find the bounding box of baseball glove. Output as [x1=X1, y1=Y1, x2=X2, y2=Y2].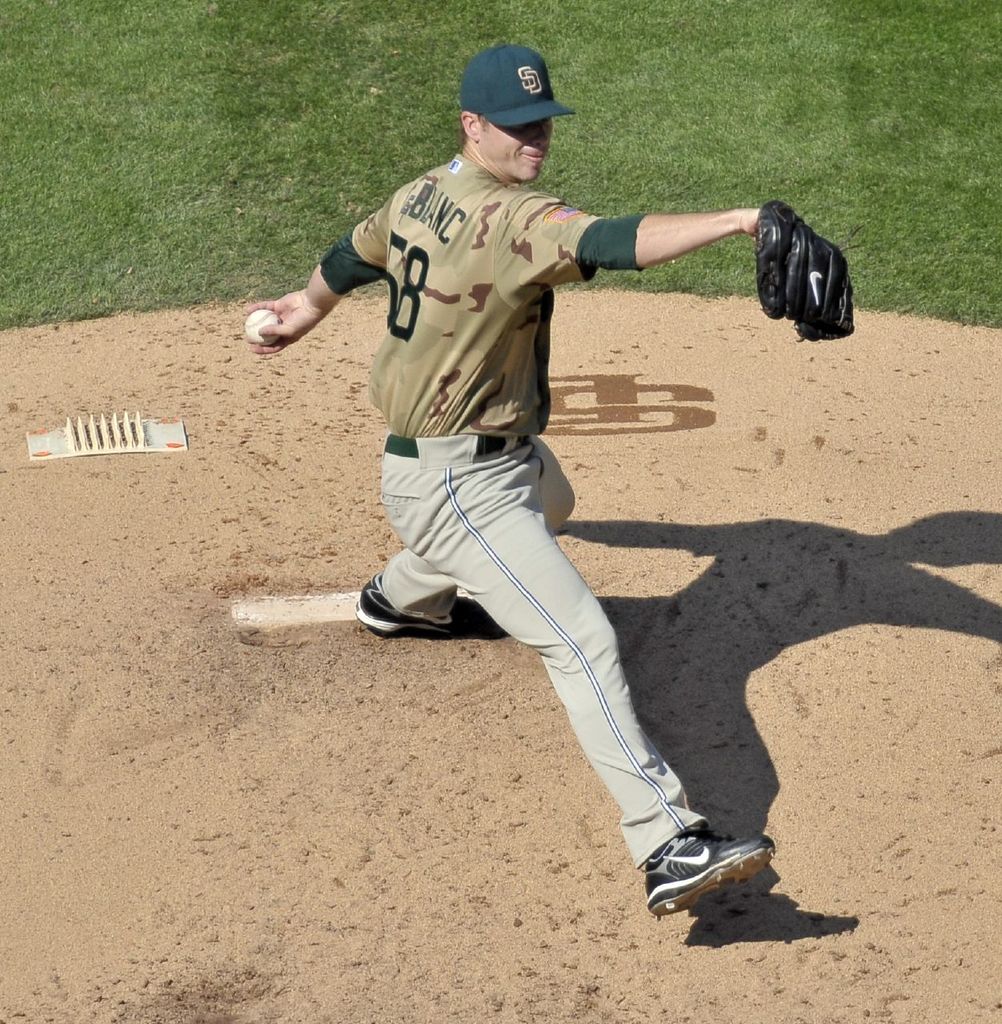
[x1=759, y1=195, x2=858, y2=342].
